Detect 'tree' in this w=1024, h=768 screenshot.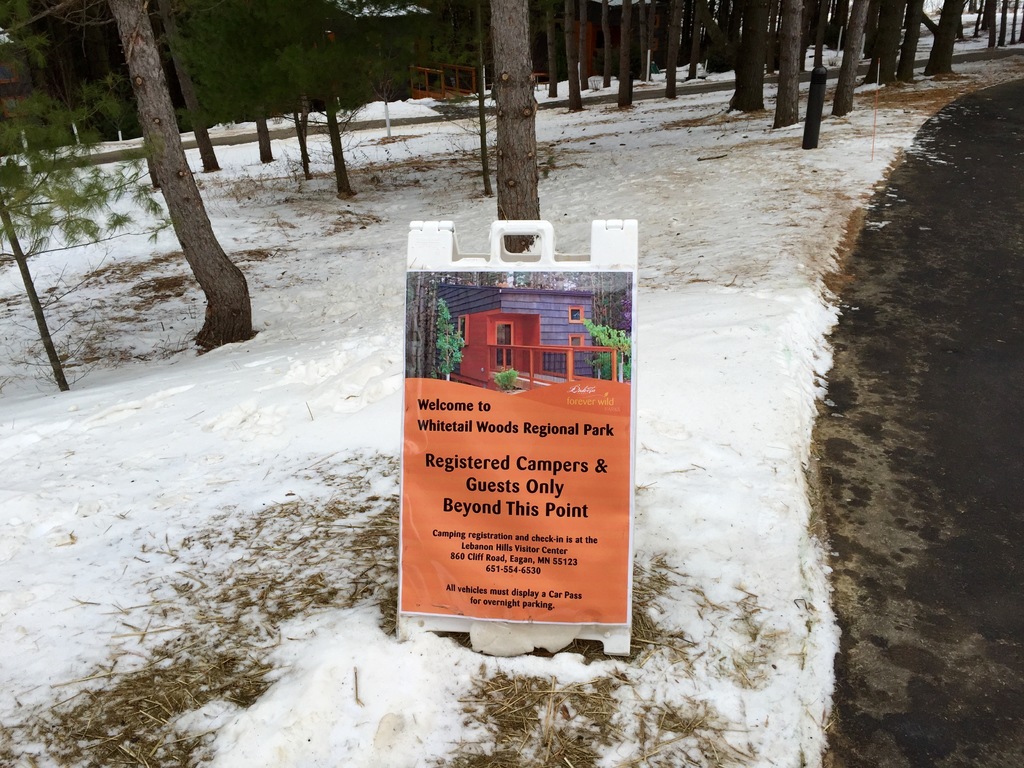
Detection: 932:0:975:80.
